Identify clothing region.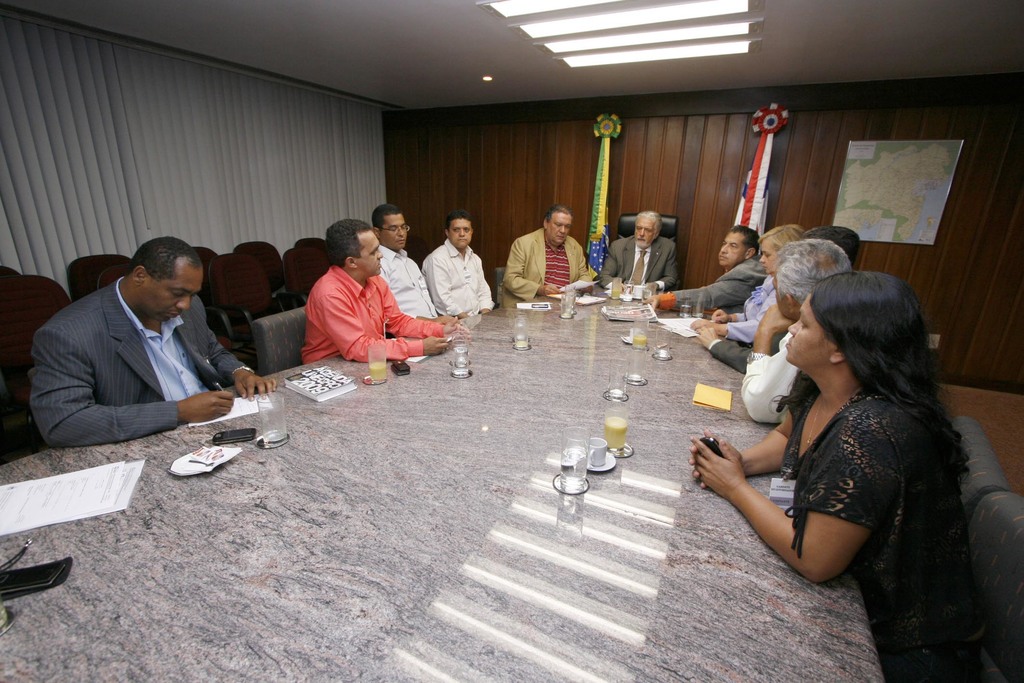
Region: 724/268/780/342.
